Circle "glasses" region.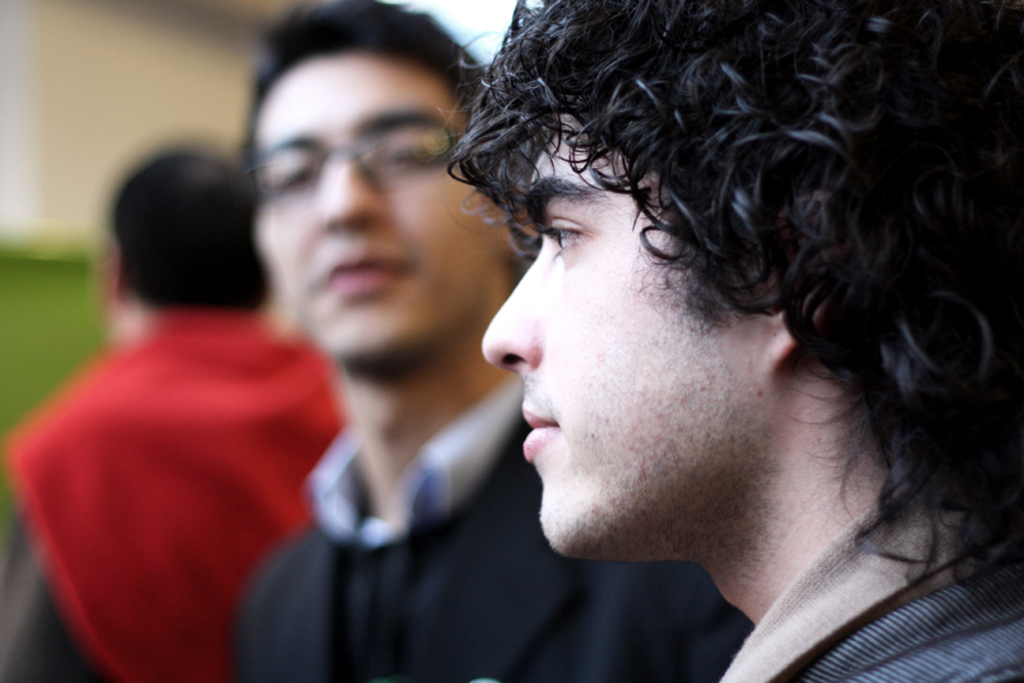
Region: detection(247, 117, 473, 215).
